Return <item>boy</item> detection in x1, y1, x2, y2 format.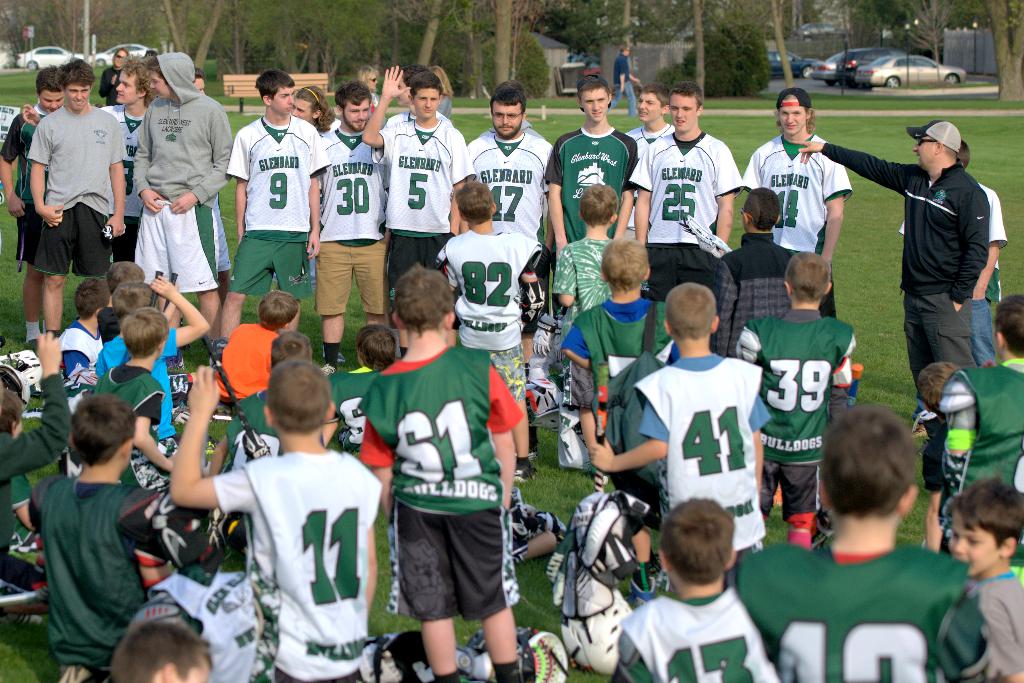
735, 404, 993, 682.
